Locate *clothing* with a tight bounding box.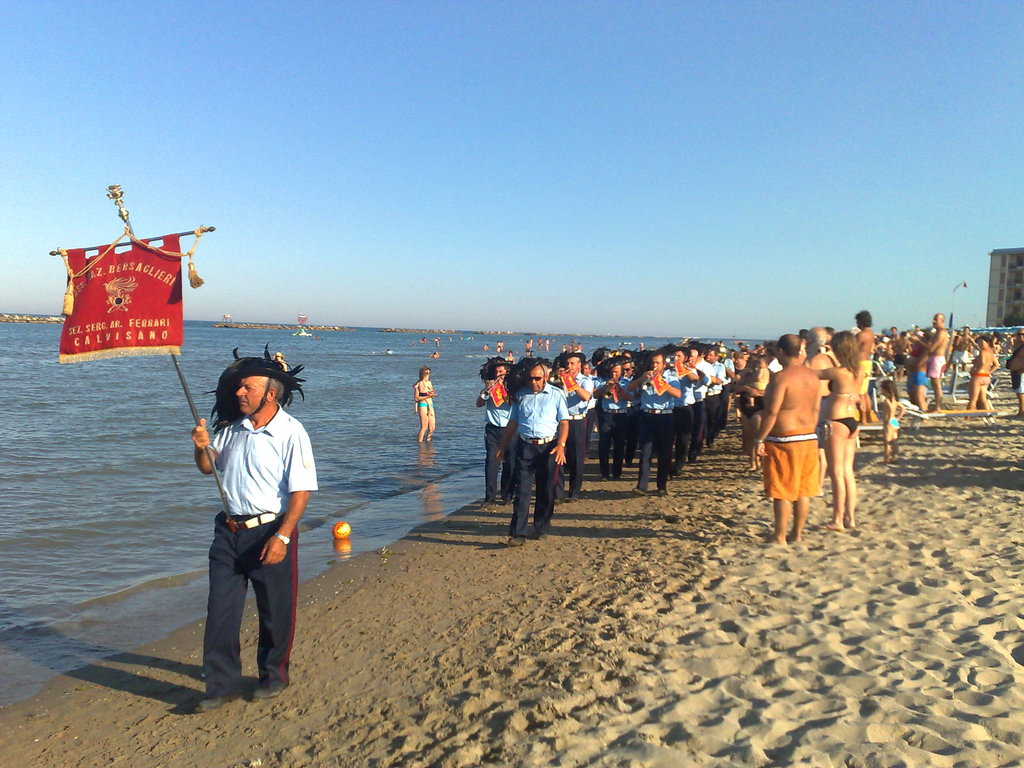
l=639, t=371, r=683, b=410.
